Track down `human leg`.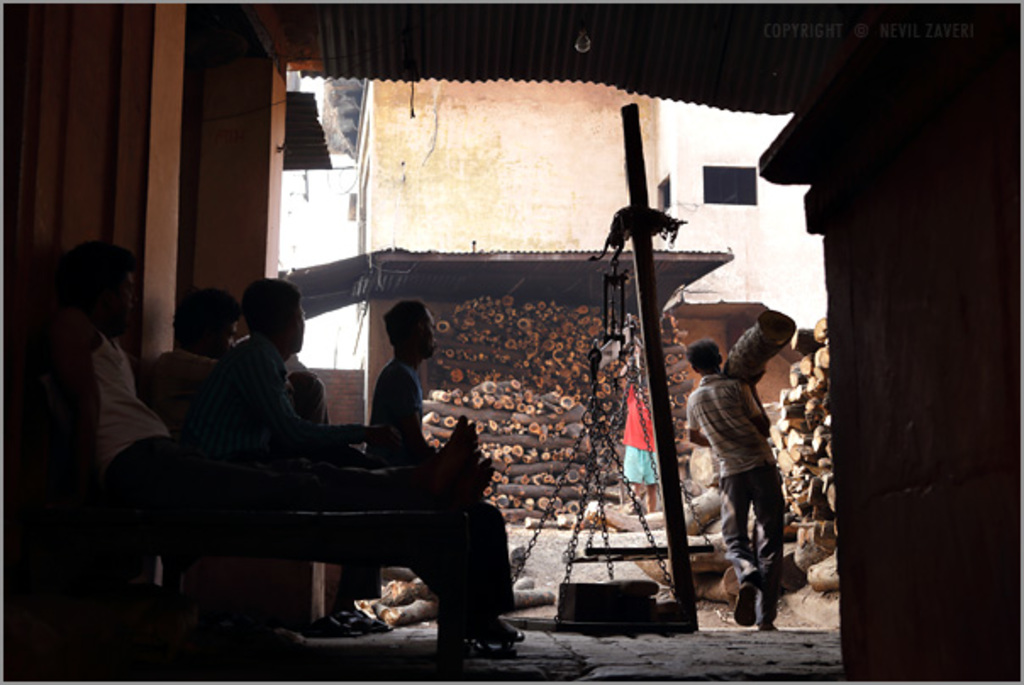
Tracked to 751,465,788,622.
